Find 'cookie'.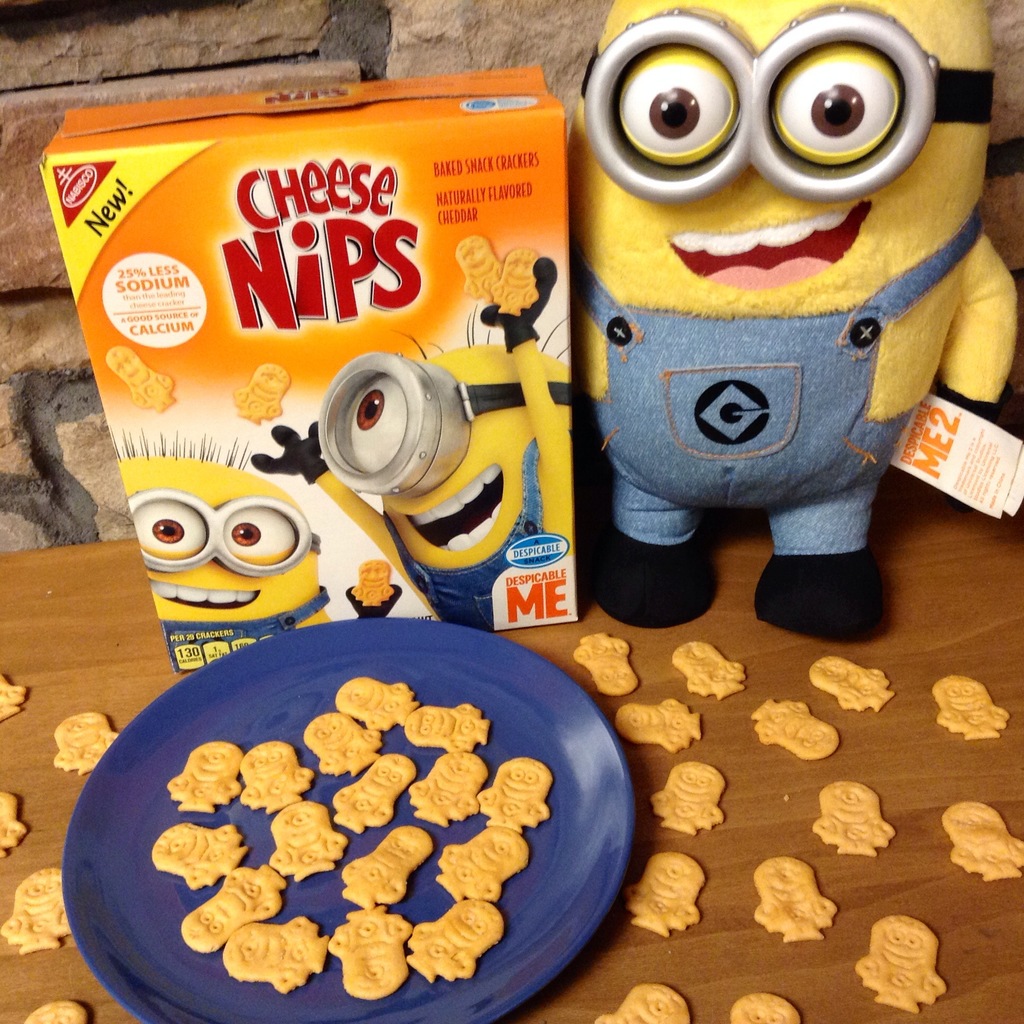
{"left": 934, "top": 802, "right": 1023, "bottom": 887}.
